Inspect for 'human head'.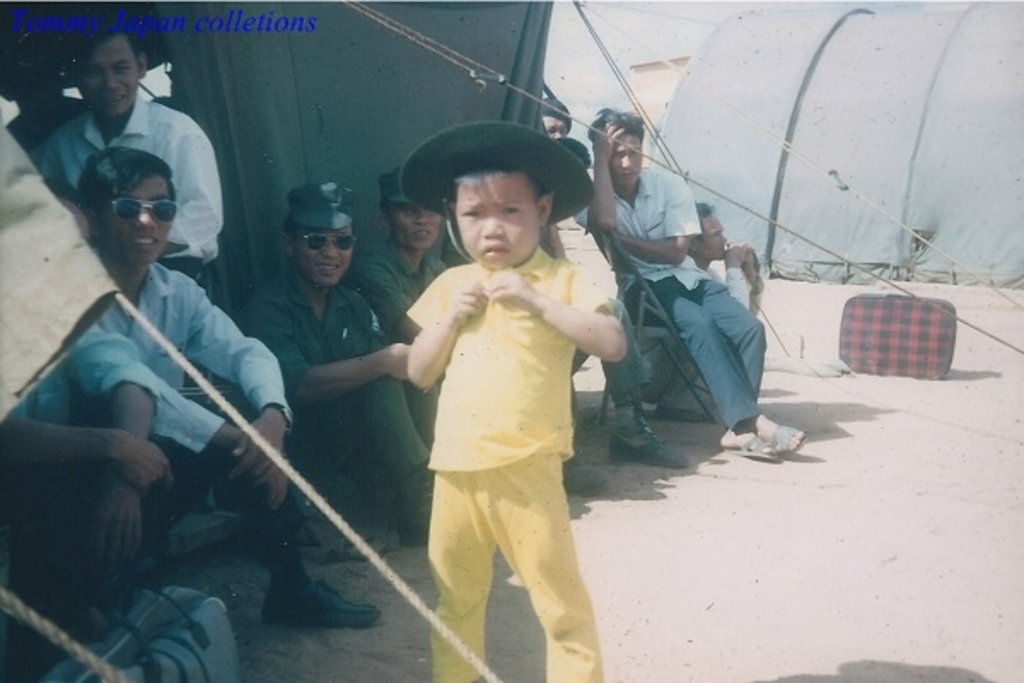
Inspection: x1=534, y1=96, x2=575, y2=133.
